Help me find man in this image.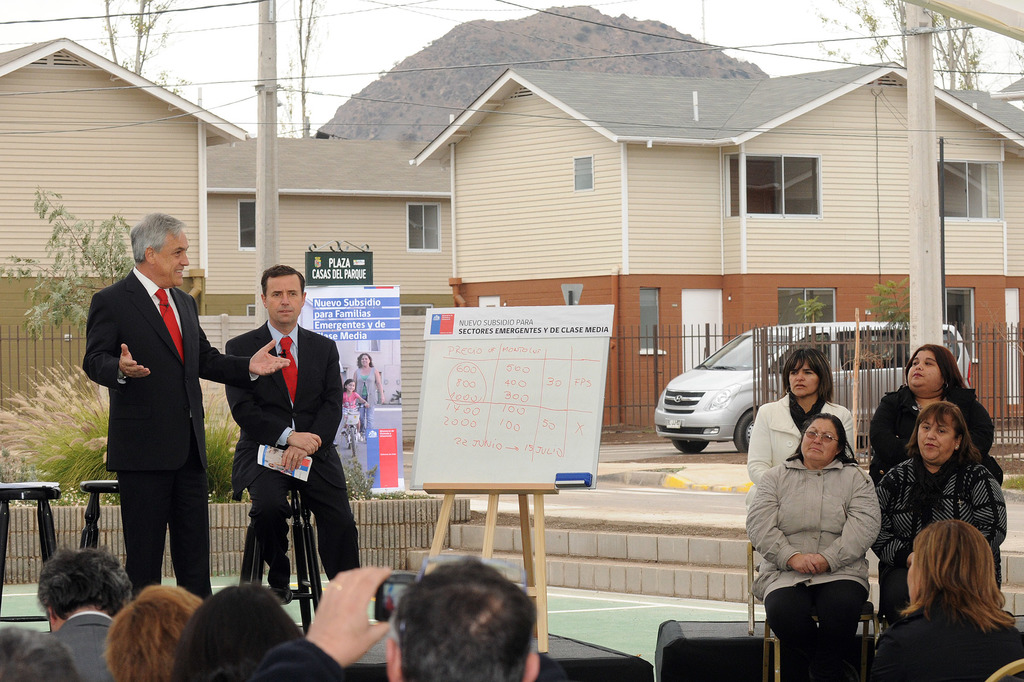
Found it: <box>79,188,246,619</box>.
